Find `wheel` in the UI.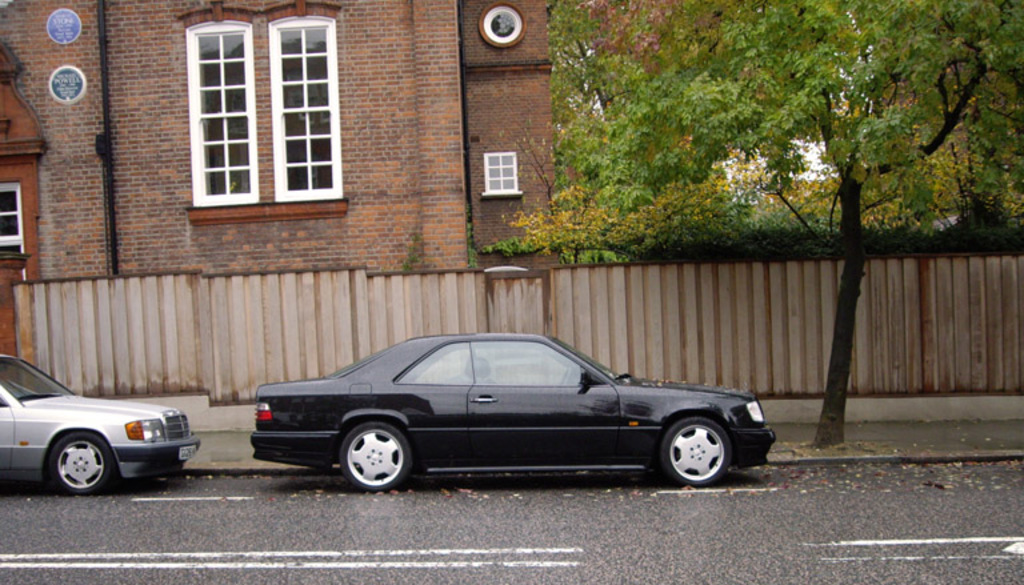
UI element at [340,420,419,496].
